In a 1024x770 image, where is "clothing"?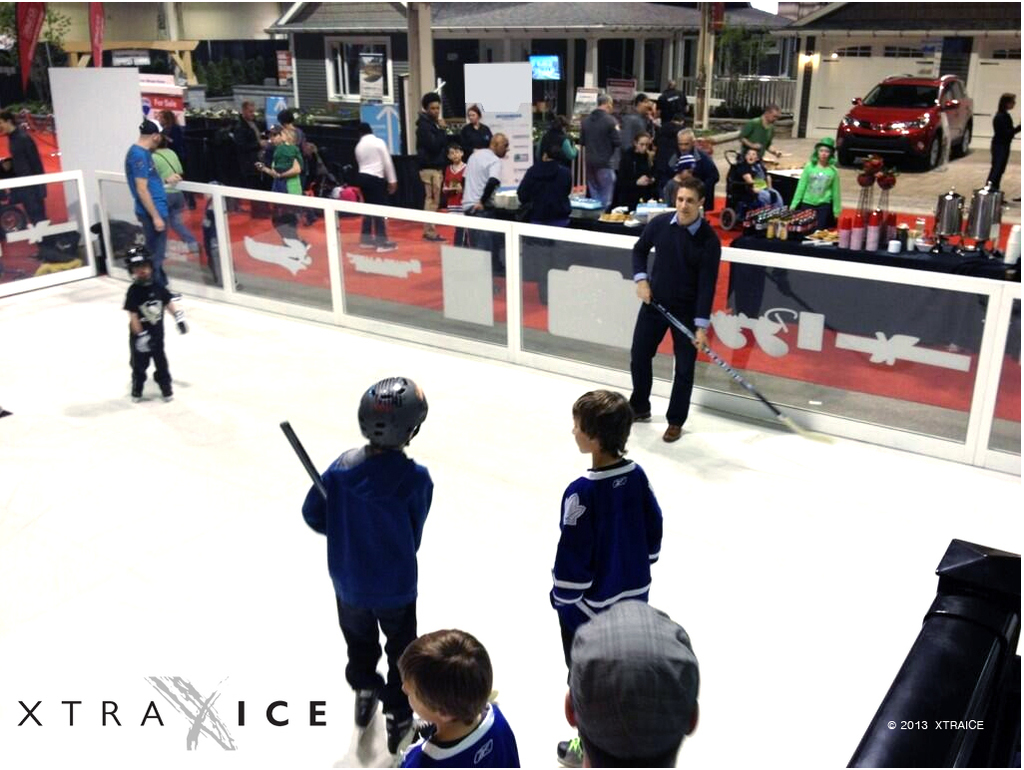
[544, 447, 667, 659].
